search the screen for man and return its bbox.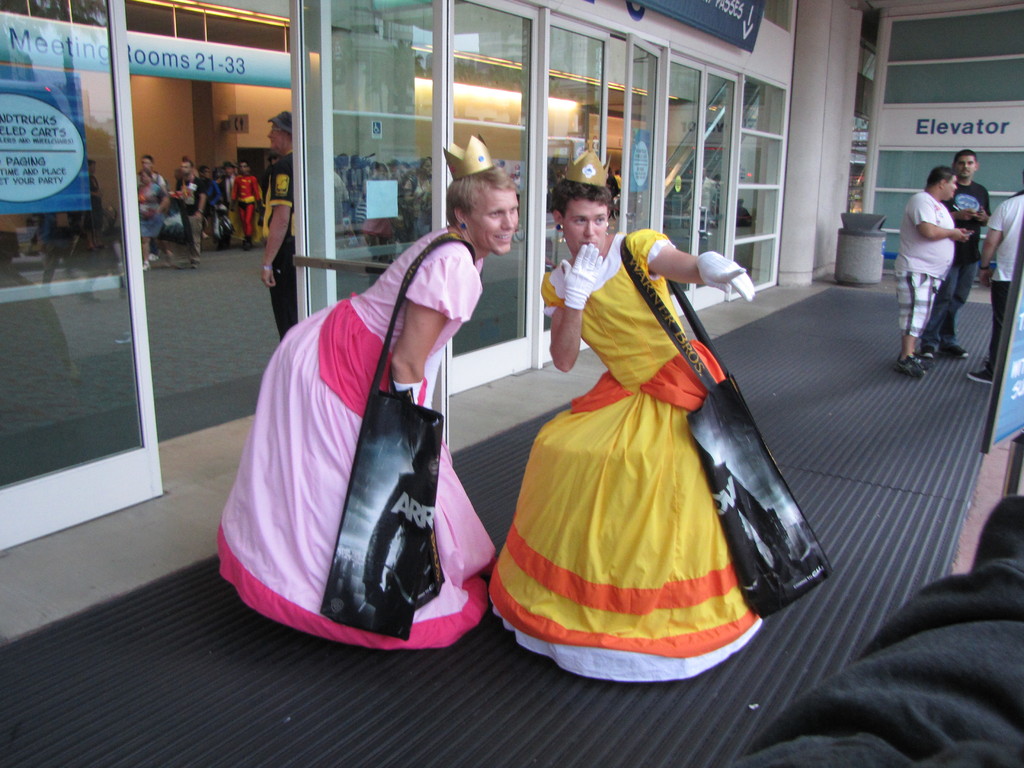
Found: (left=257, top=108, right=307, bottom=343).
